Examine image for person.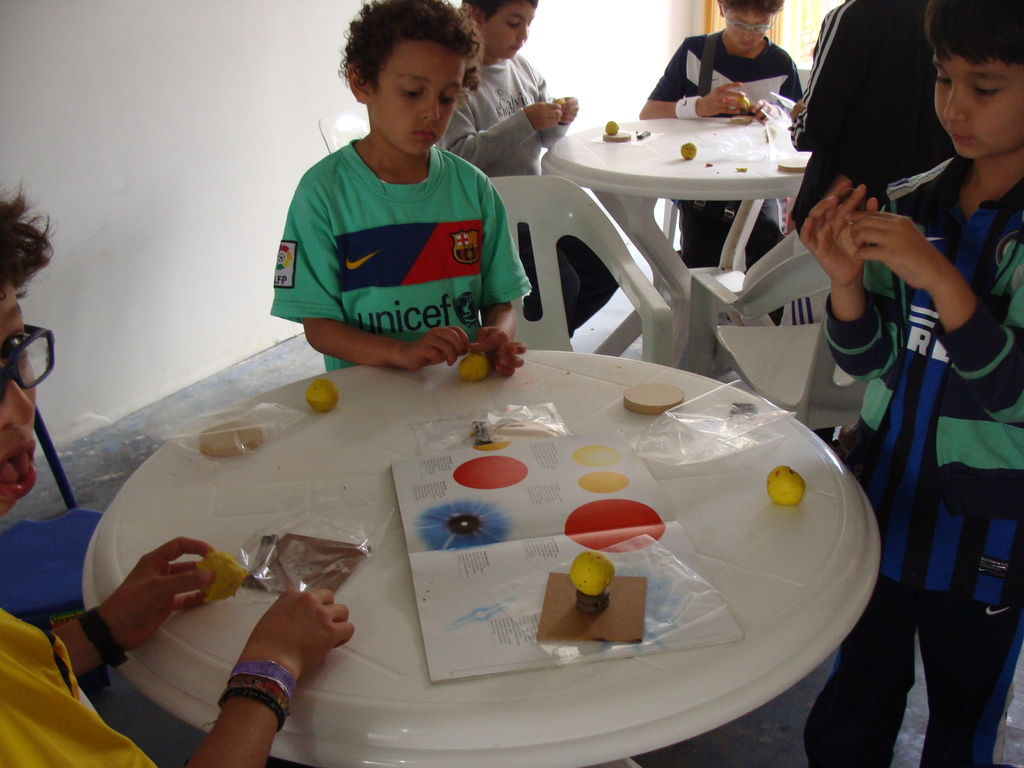
Examination result: (0, 196, 349, 767).
